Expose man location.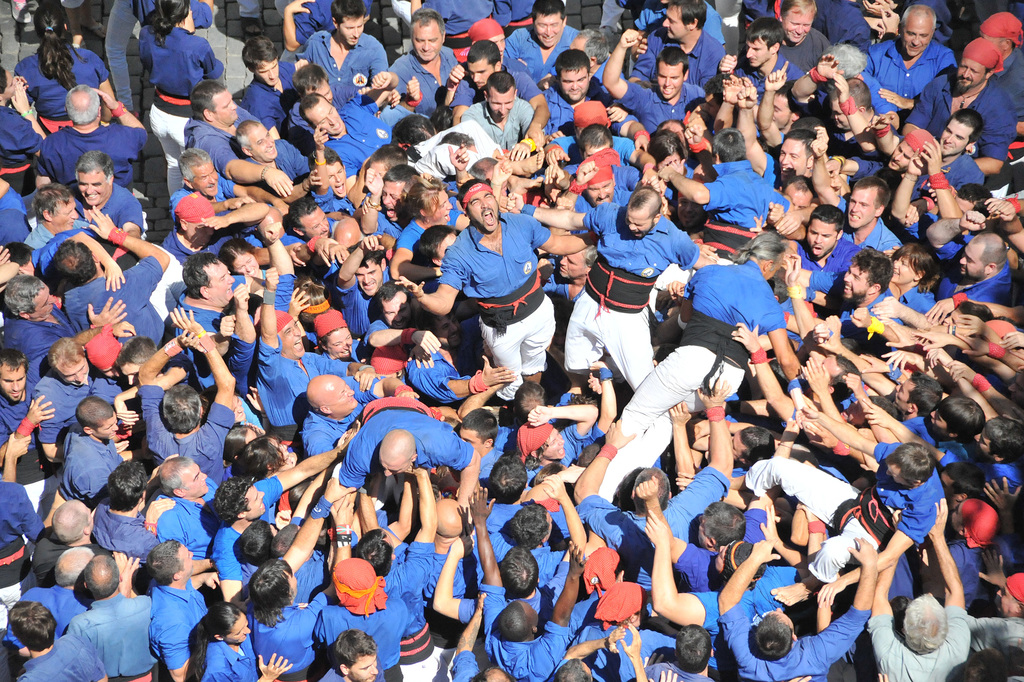
Exposed at bbox=(0, 492, 161, 681).
